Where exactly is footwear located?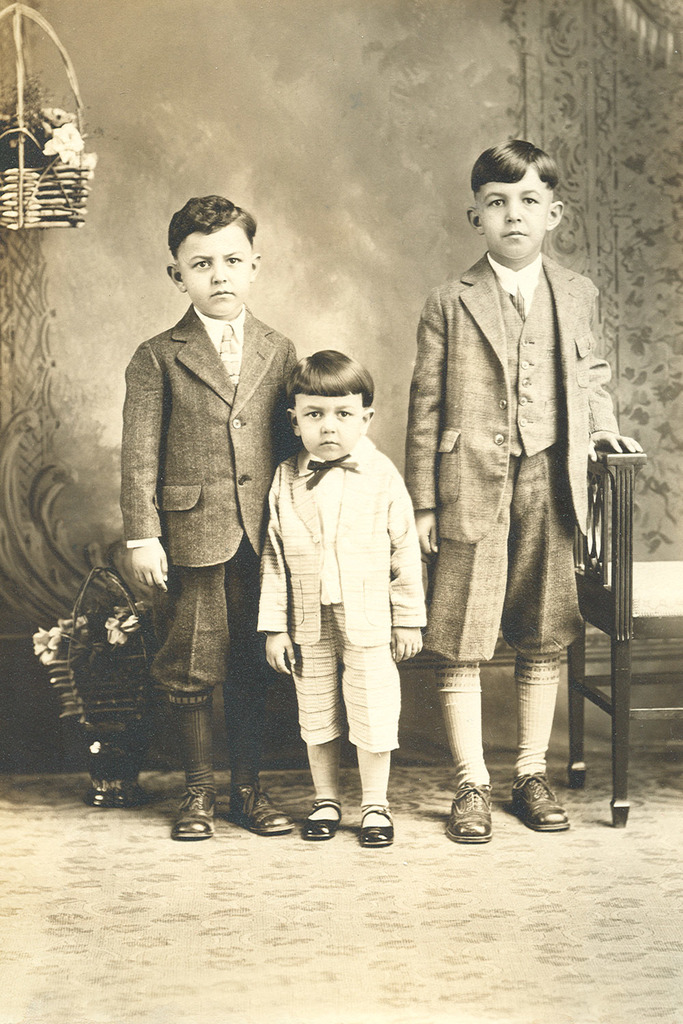
Its bounding box is [229, 687, 292, 836].
